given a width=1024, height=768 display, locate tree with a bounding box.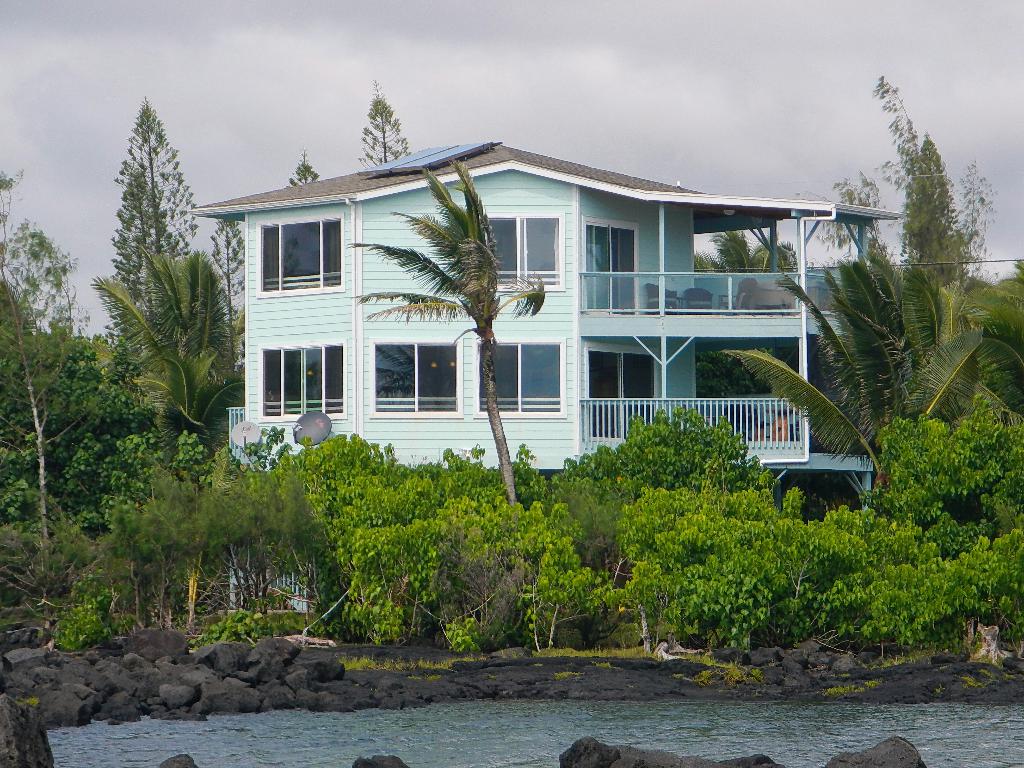
Located: (left=691, top=228, right=809, bottom=289).
